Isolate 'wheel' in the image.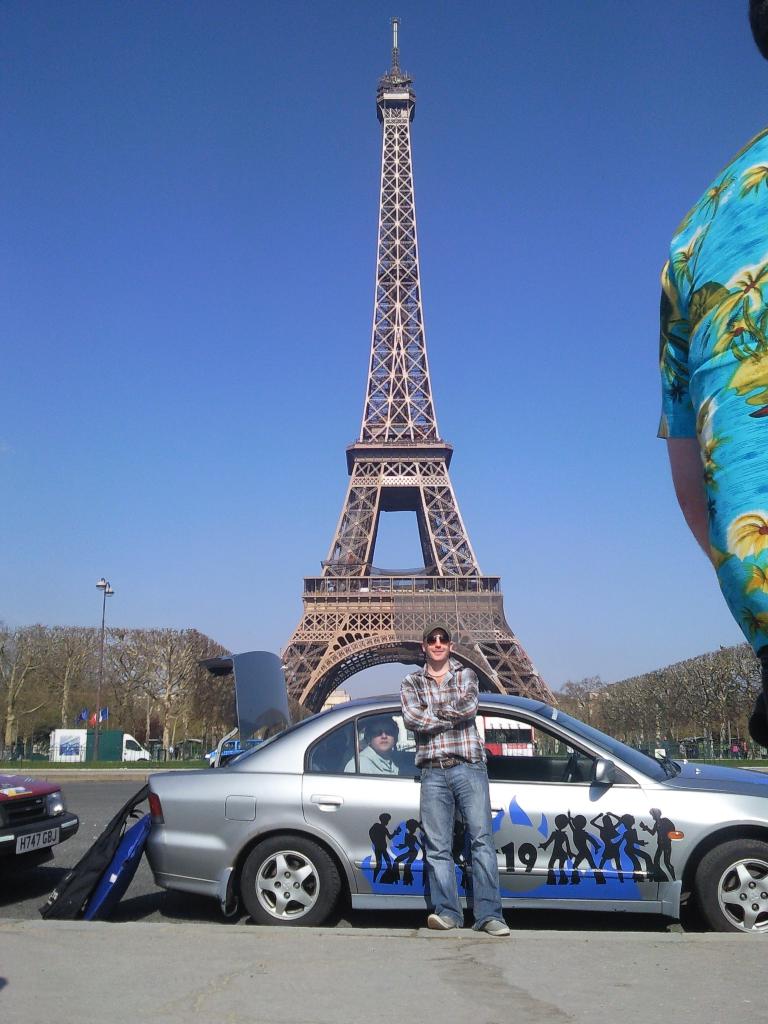
Isolated region: bbox=[240, 833, 343, 931].
